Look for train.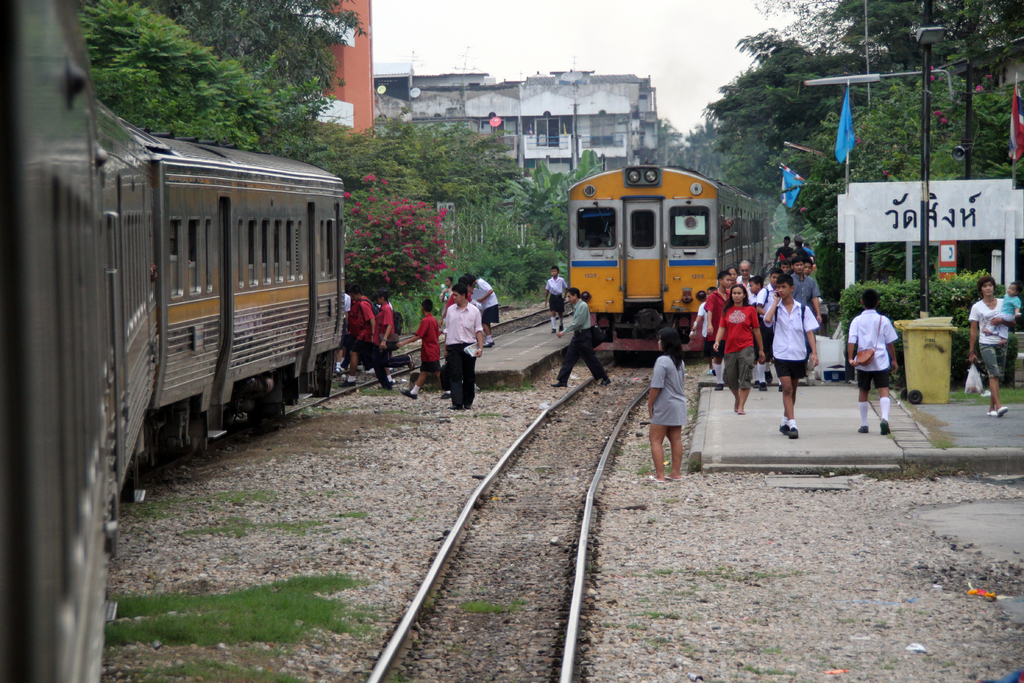
Found: locate(566, 167, 775, 365).
